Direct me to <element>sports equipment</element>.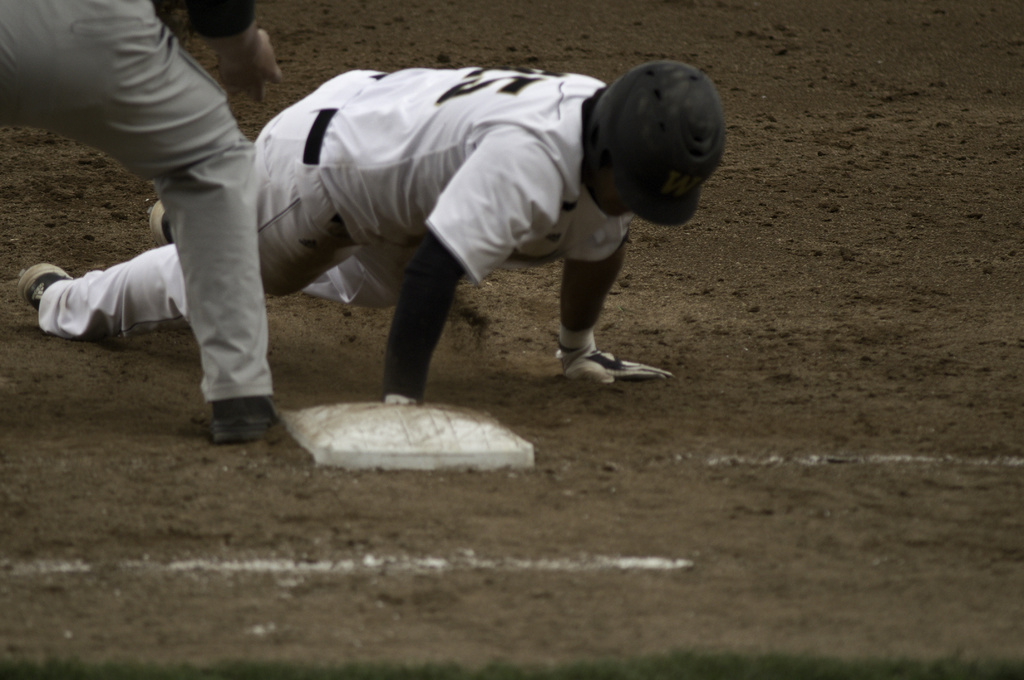
Direction: bbox=[558, 342, 677, 388].
